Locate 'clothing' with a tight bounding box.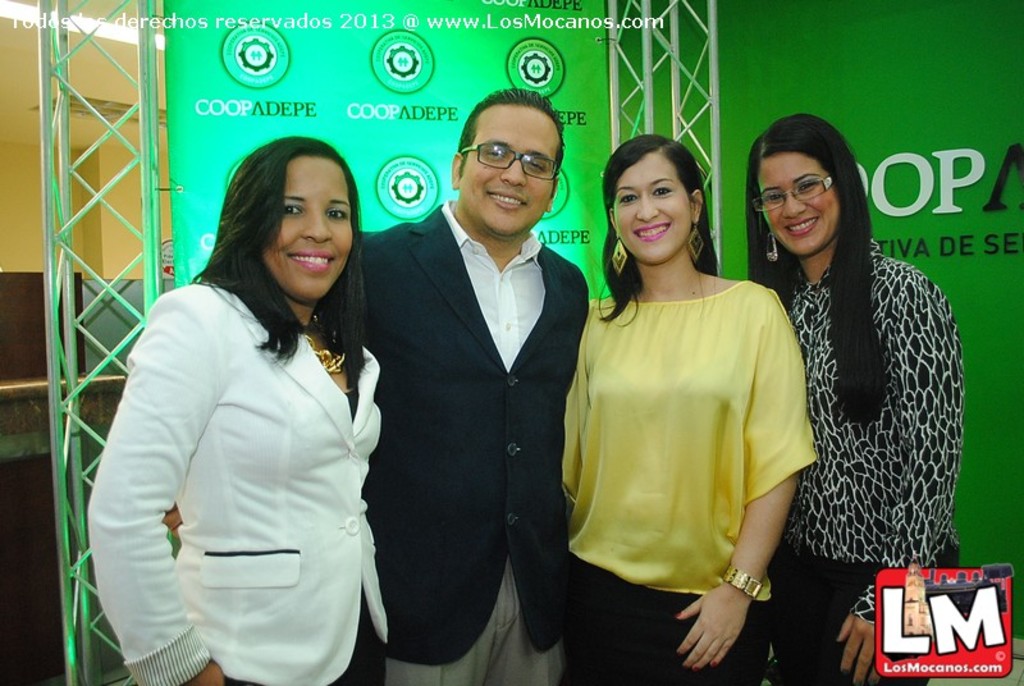
763/238/963/685.
